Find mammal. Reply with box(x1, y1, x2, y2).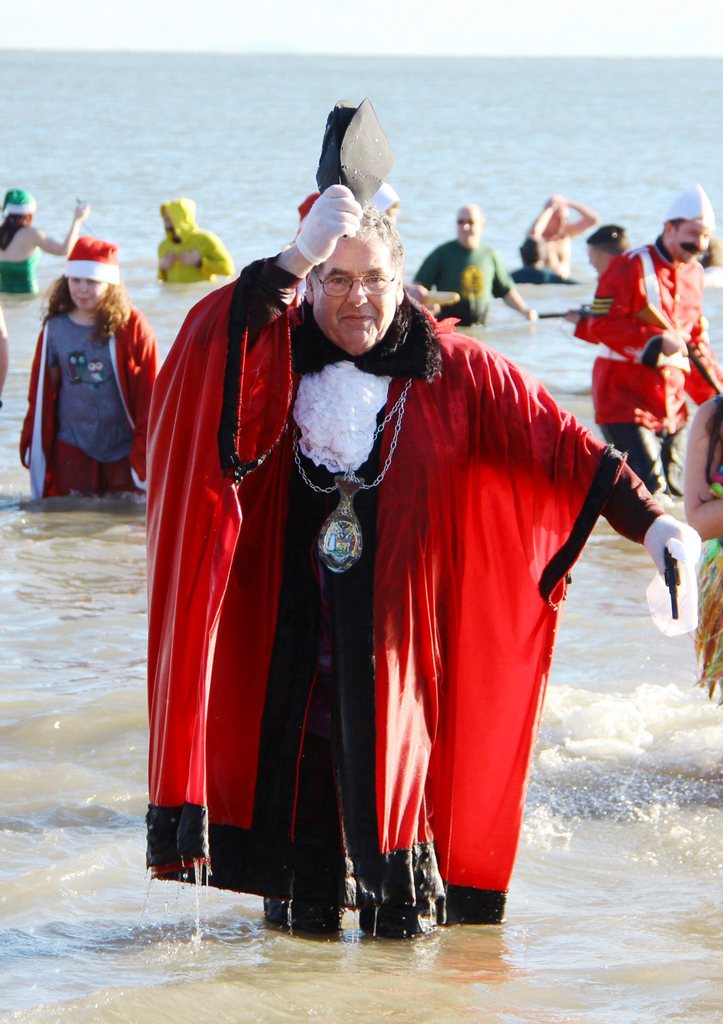
box(682, 392, 722, 709).
